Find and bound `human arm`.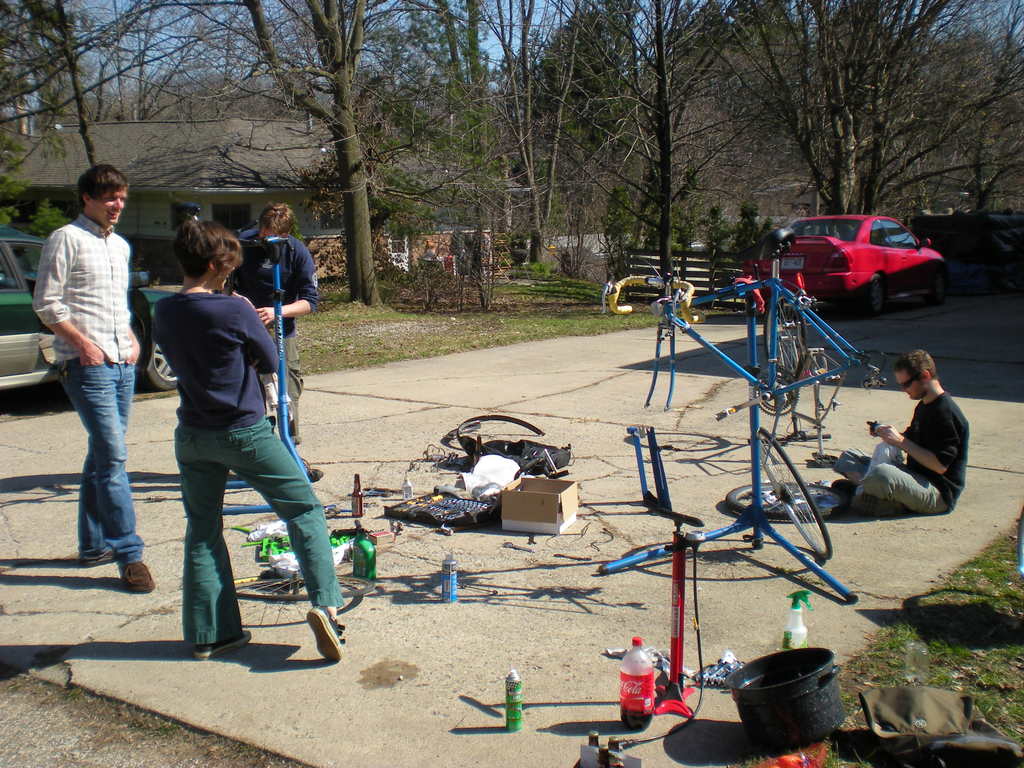
Bound: rect(876, 396, 959, 476).
